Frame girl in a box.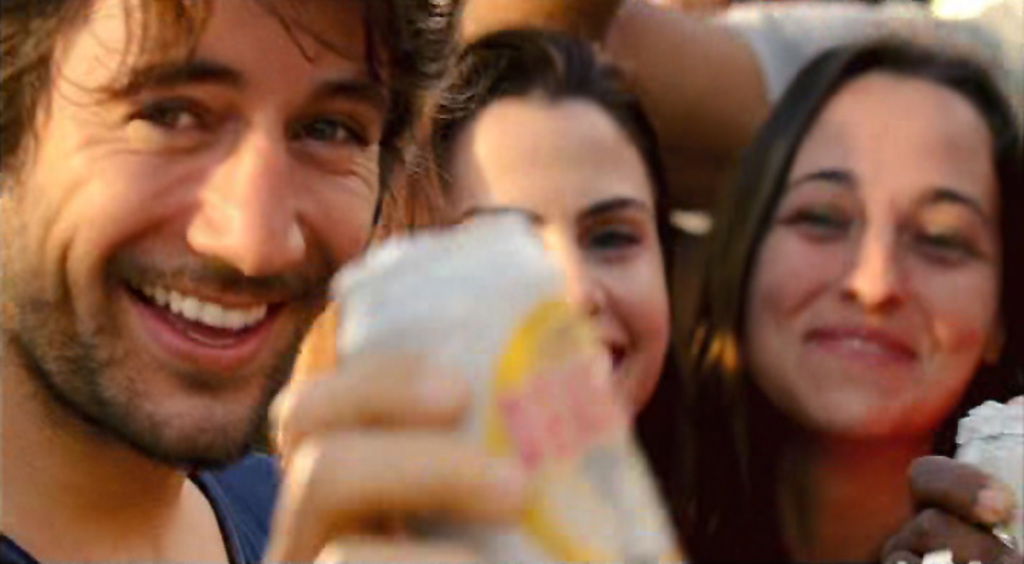
[left=640, top=33, right=1023, bottom=563].
